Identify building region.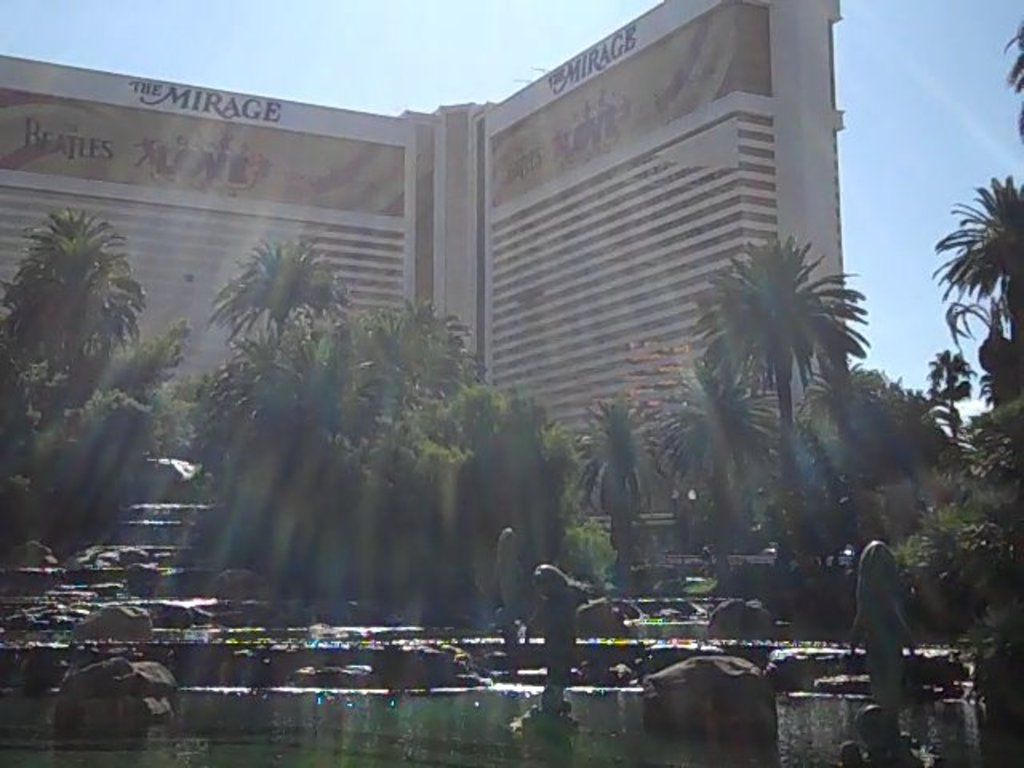
Region: 0/0/846/507.
